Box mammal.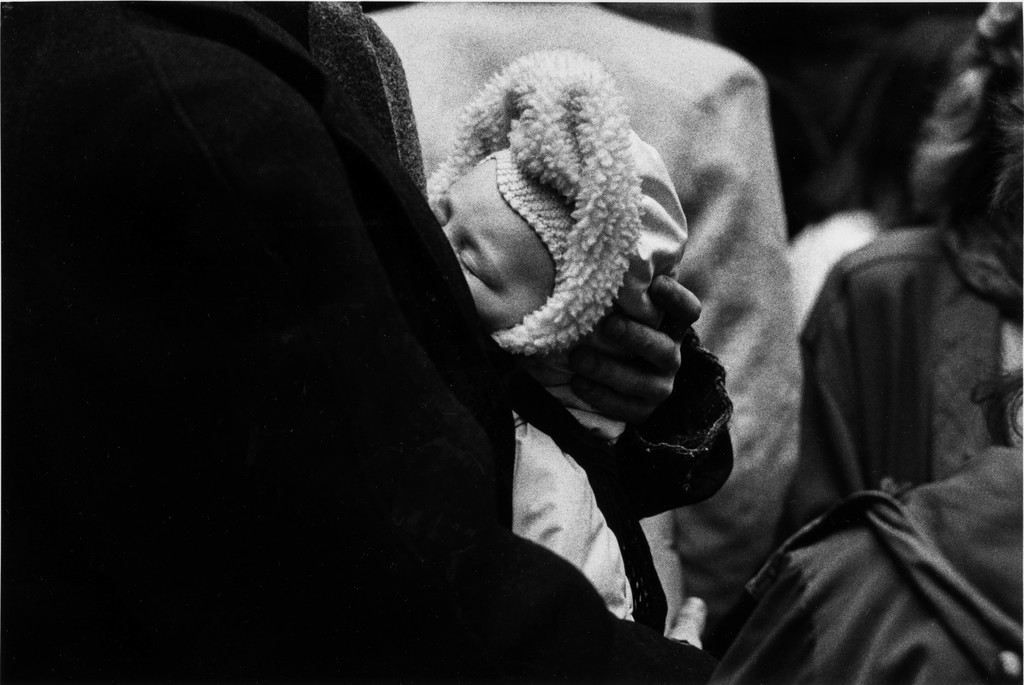
box(717, 368, 1023, 684).
